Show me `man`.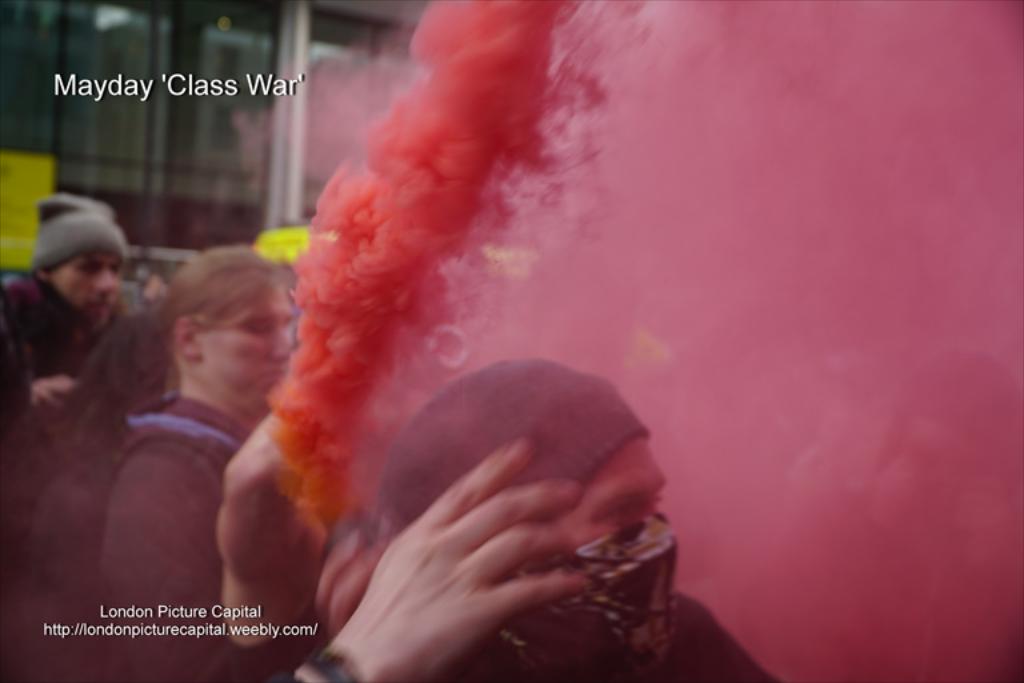
`man` is here: 279/352/768/682.
